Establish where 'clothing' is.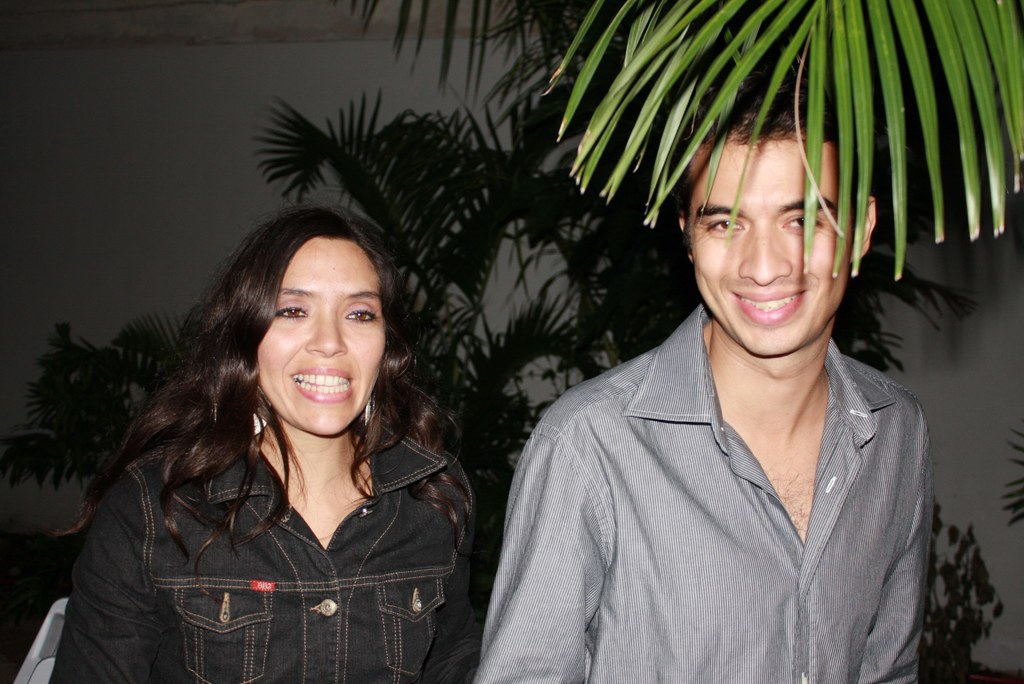
Established at 506:272:943:675.
